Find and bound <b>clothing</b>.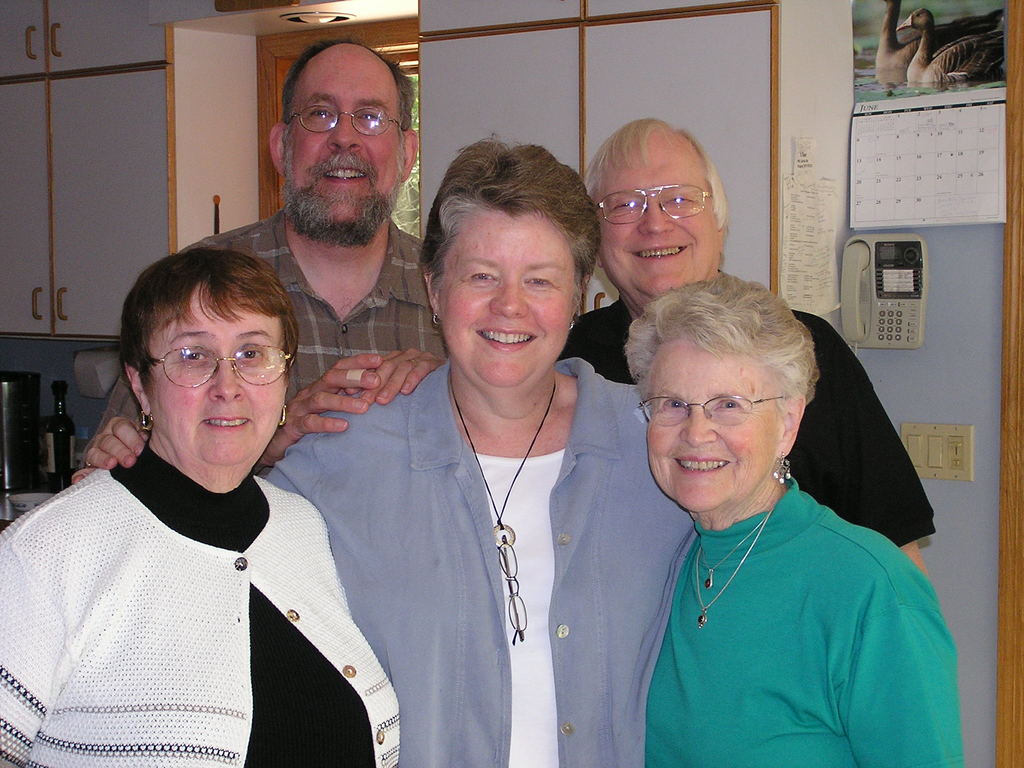
Bound: [x1=562, y1=294, x2=943, y2=556].
